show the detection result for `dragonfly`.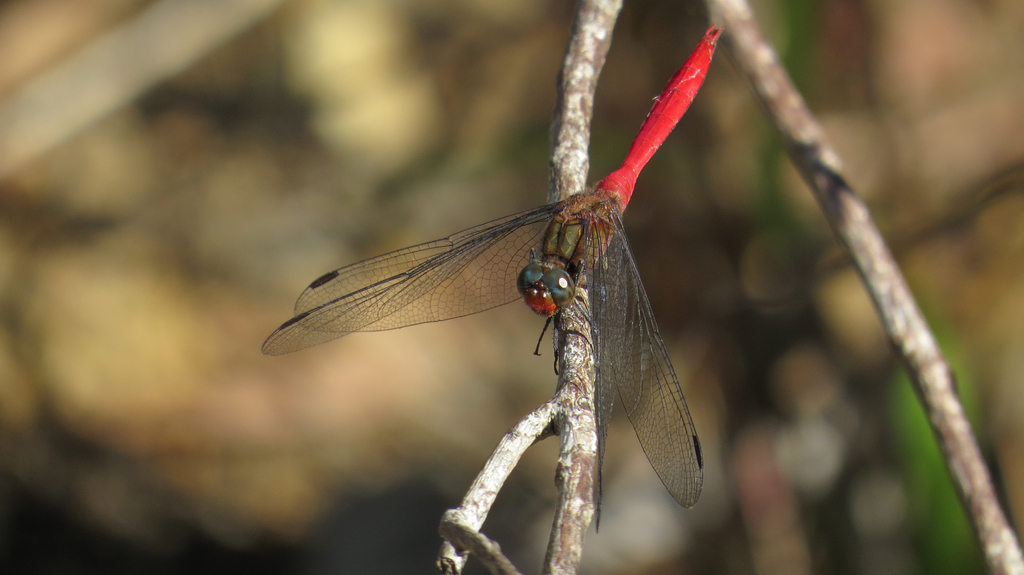
(x1=264, y1=31, x2=724, y2=535).
